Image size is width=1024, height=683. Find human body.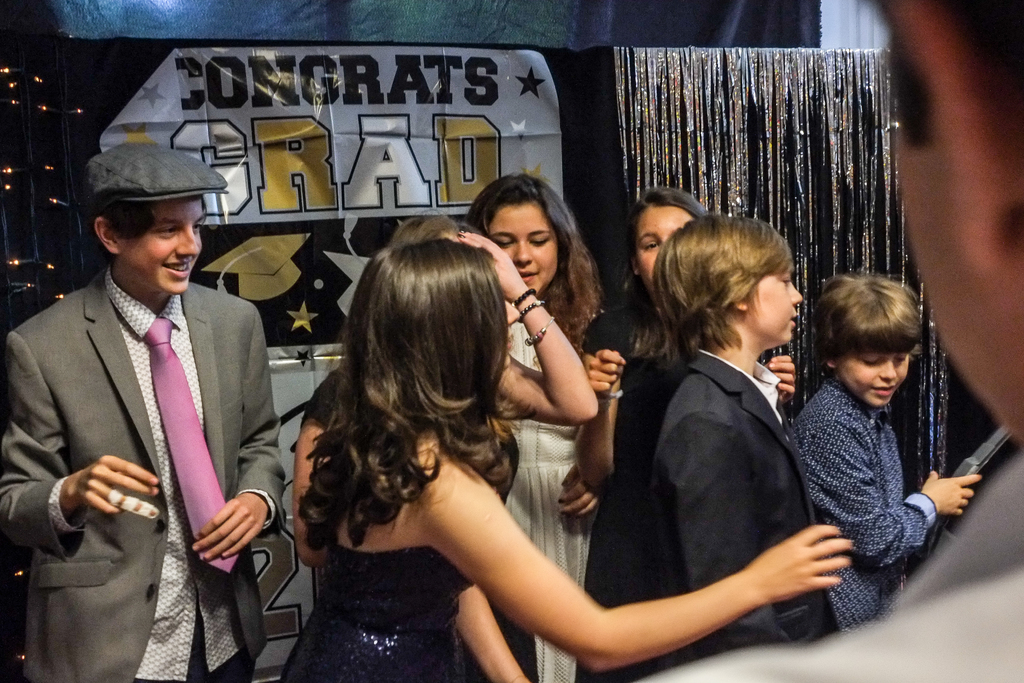
BBox(792, 379, 982, 626).
